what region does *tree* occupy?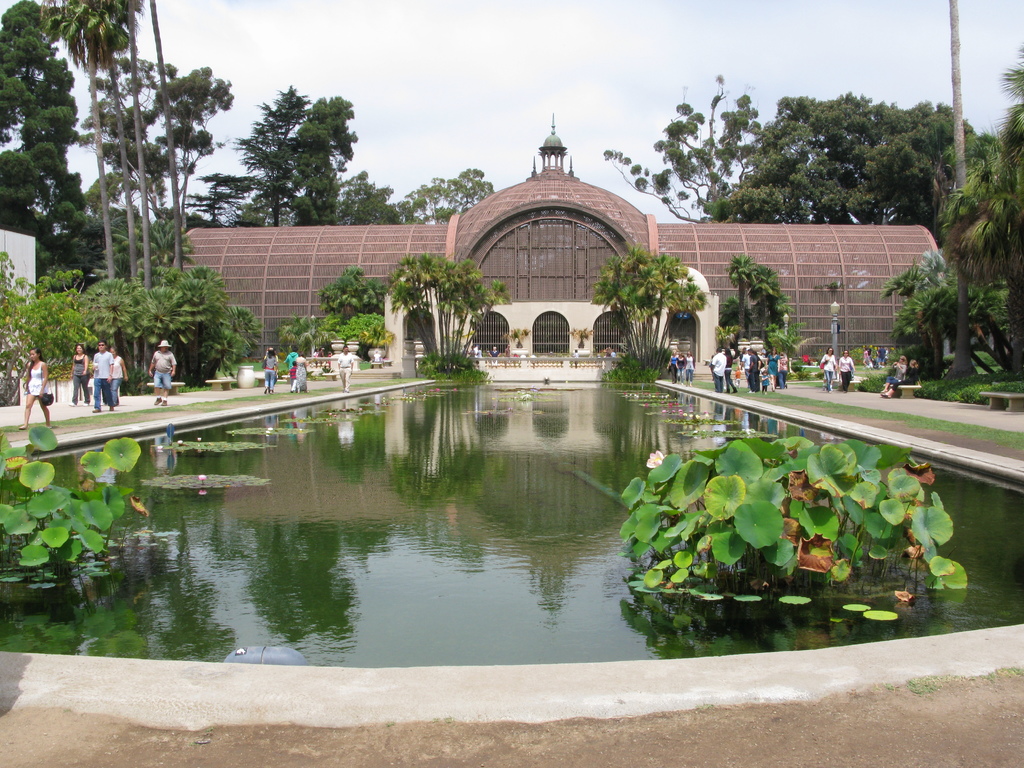
locate(223, 79, 349, 225).
